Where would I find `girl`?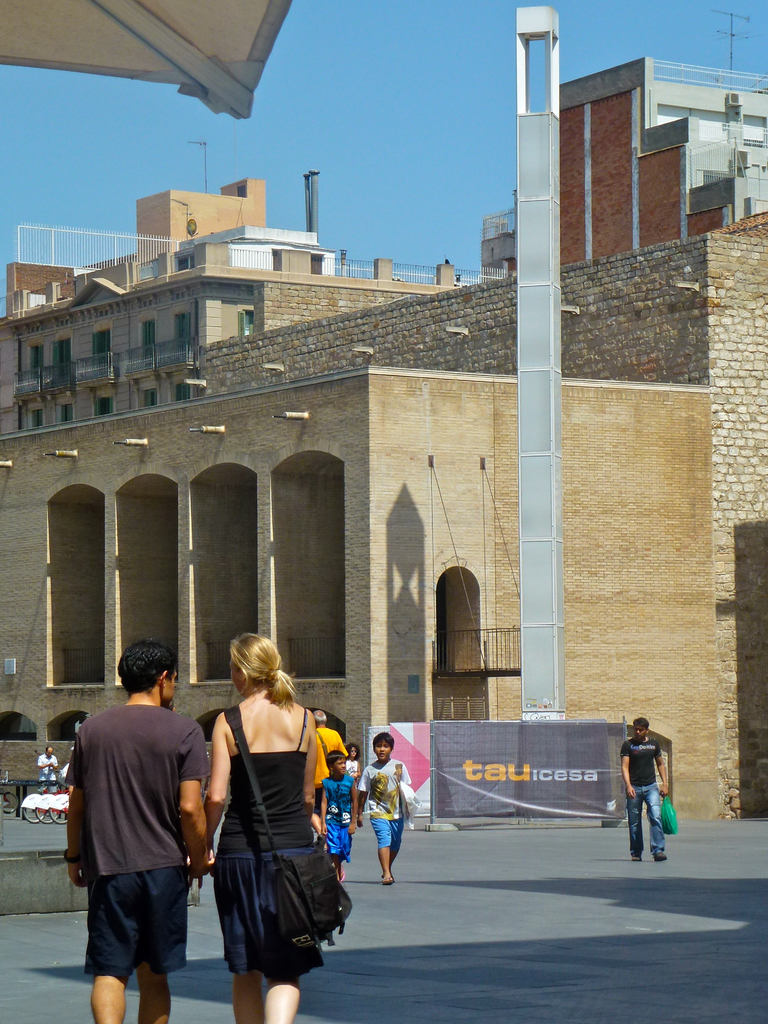
At region(322, 752, 356, 884).
